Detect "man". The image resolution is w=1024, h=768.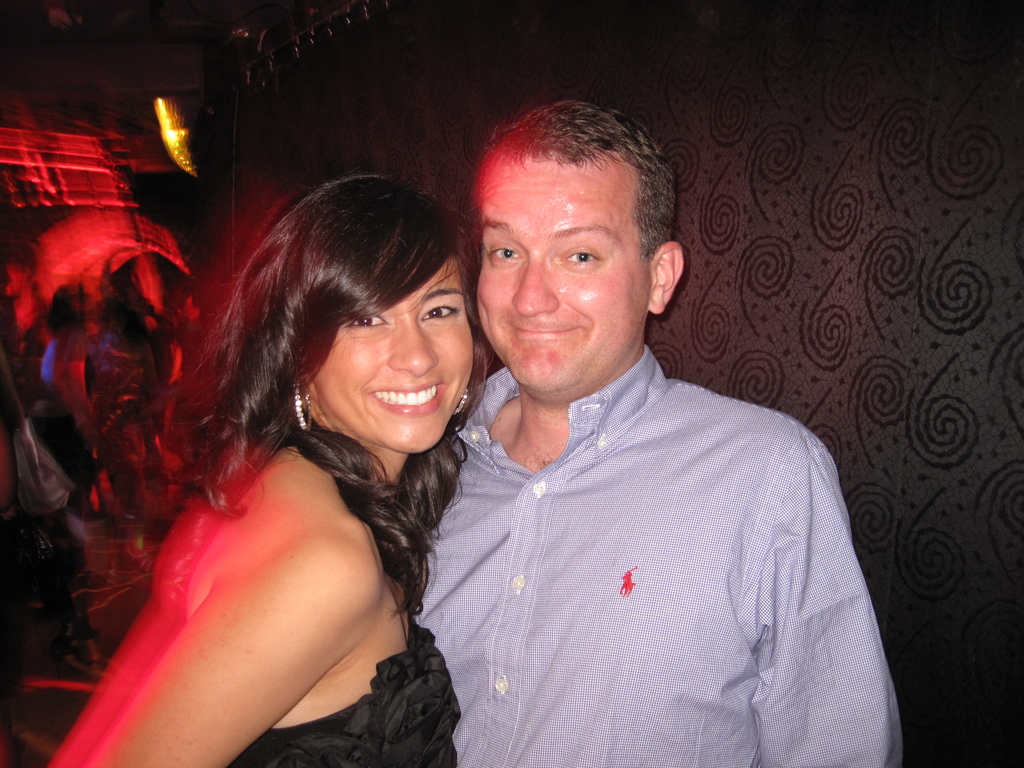
387:96:888:754.
